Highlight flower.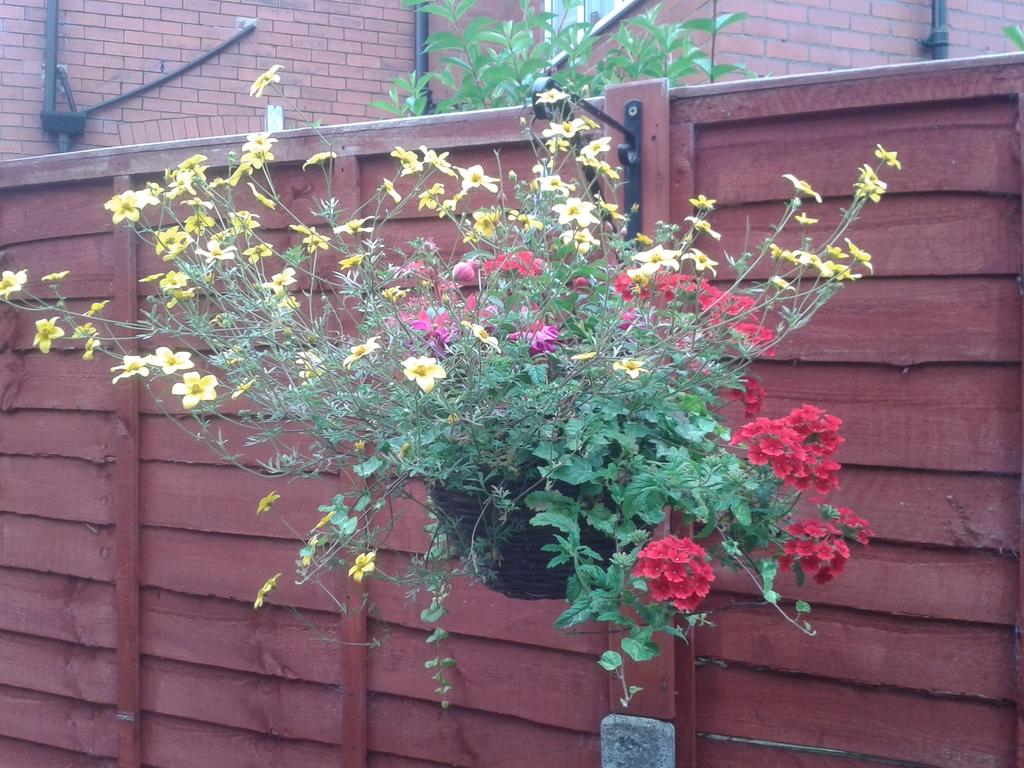
Highlighted region: <box>73,319,104,357</box>.
